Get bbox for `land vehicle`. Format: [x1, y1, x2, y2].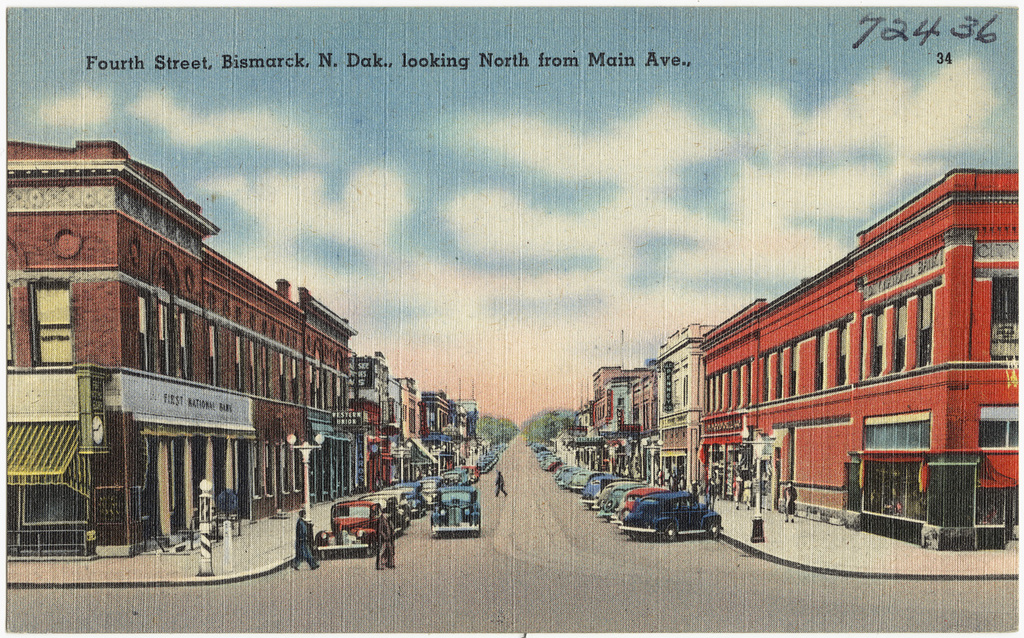
[407, 486, 429, 516].
